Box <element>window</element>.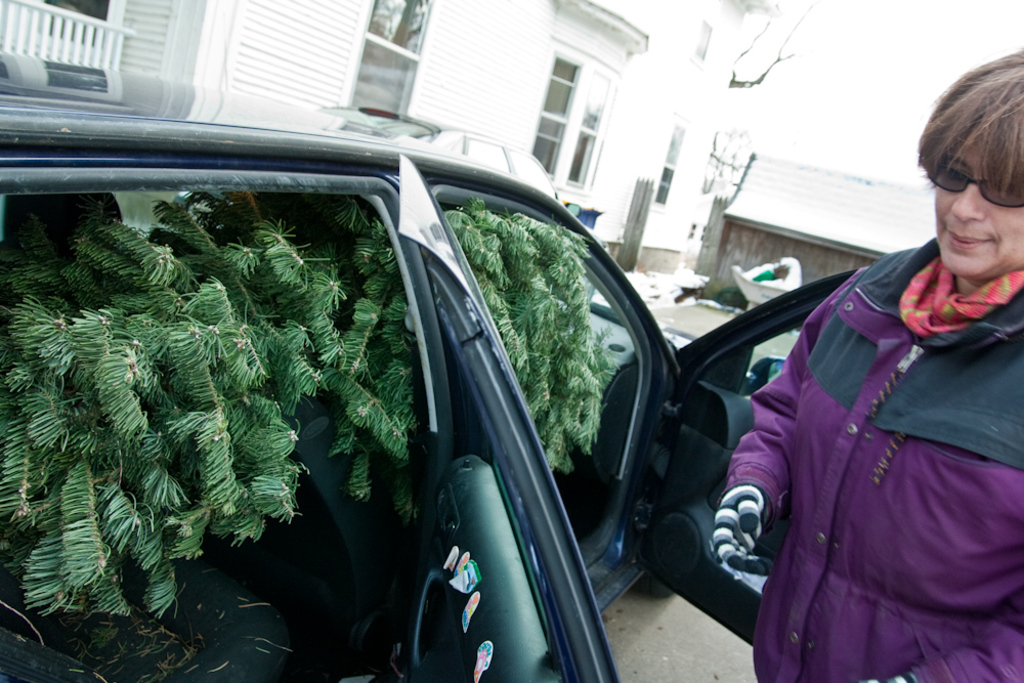
box(342, 0, 433, 118).
